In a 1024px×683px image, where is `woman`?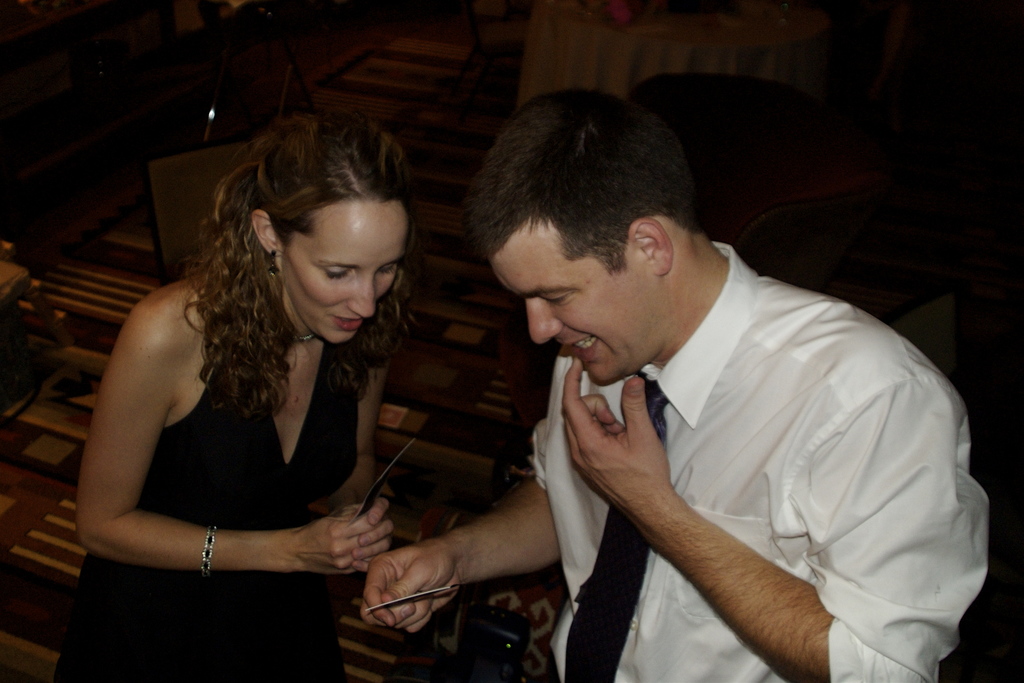
x1=56, y1=110, x2=424, y2=682.
